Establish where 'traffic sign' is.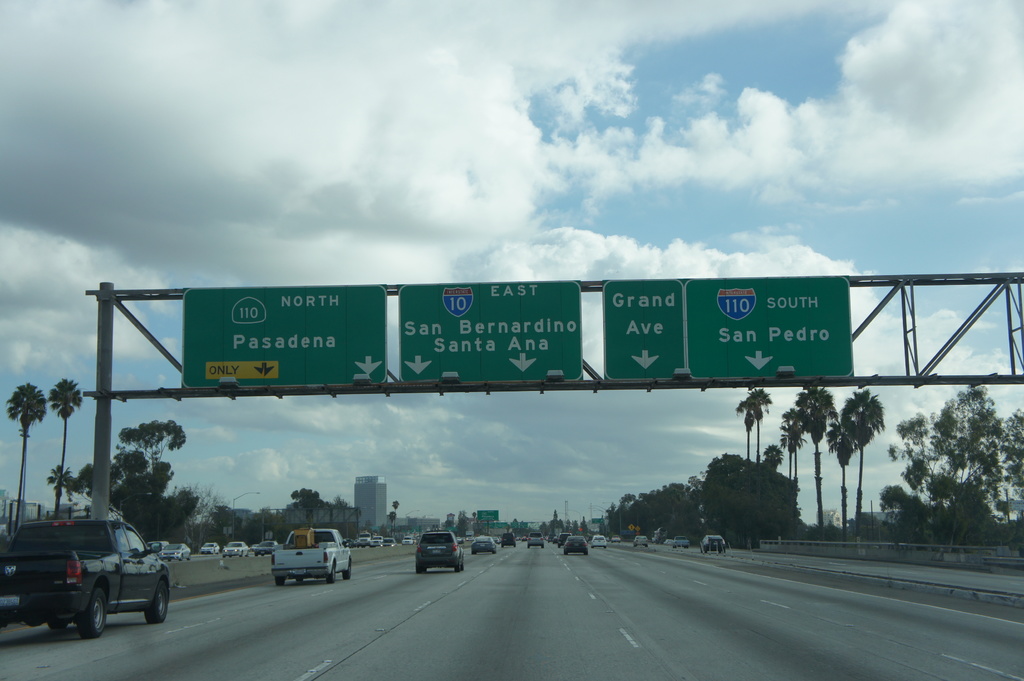
Established at 177,285,388,380.
